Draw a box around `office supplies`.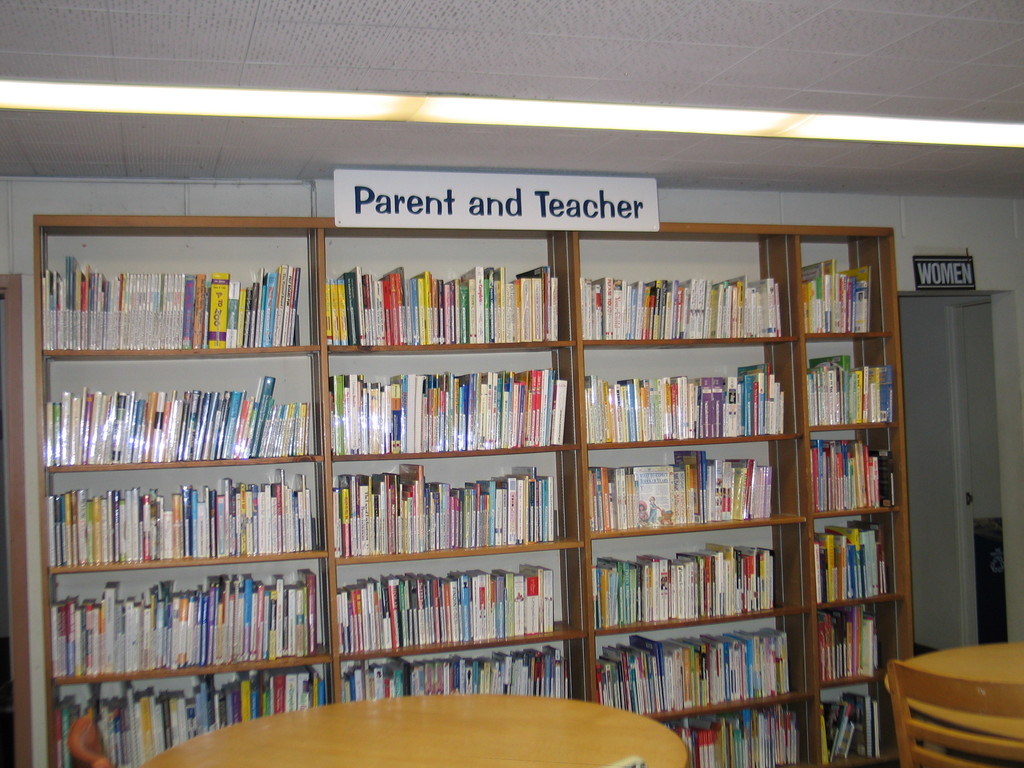
box=[802, 604, 892, 683].
